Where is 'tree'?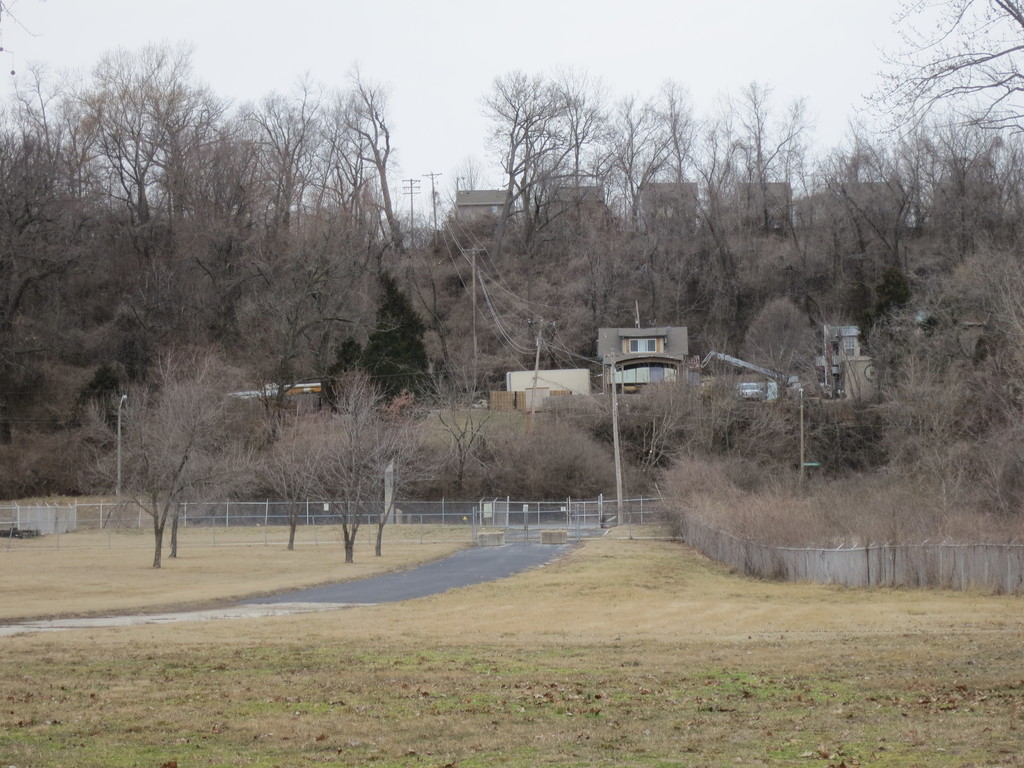
region(477, 70, 604, 248).
